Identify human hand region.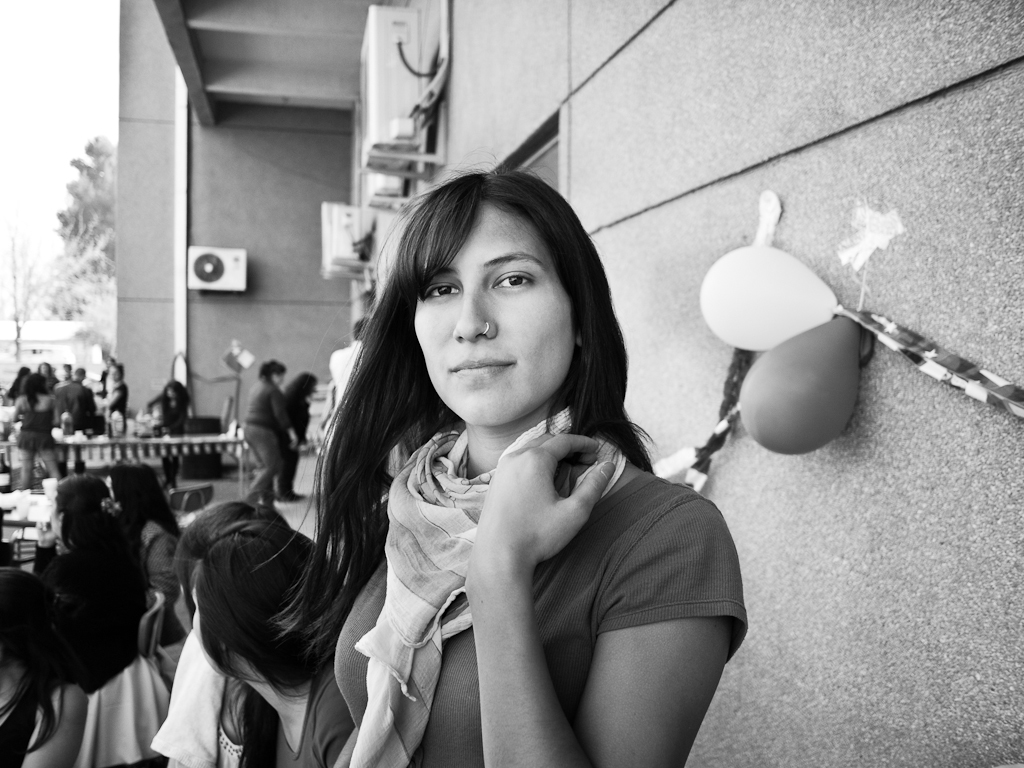
Region: 457, 413, 639, 623.
